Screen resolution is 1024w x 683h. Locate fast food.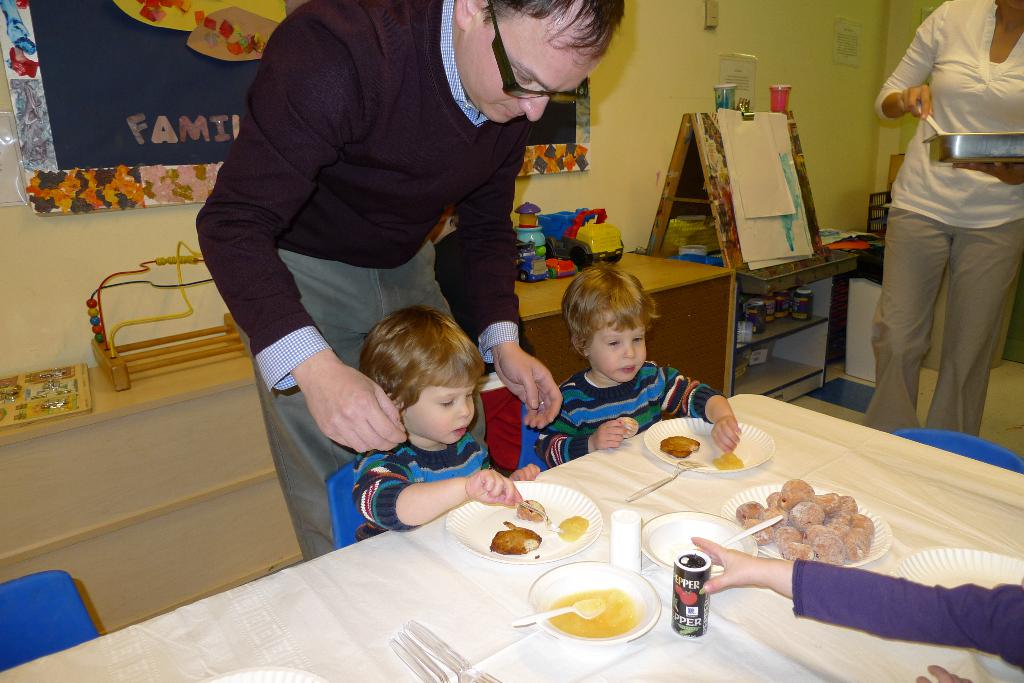
Rect(750, 515, 792, 537).
